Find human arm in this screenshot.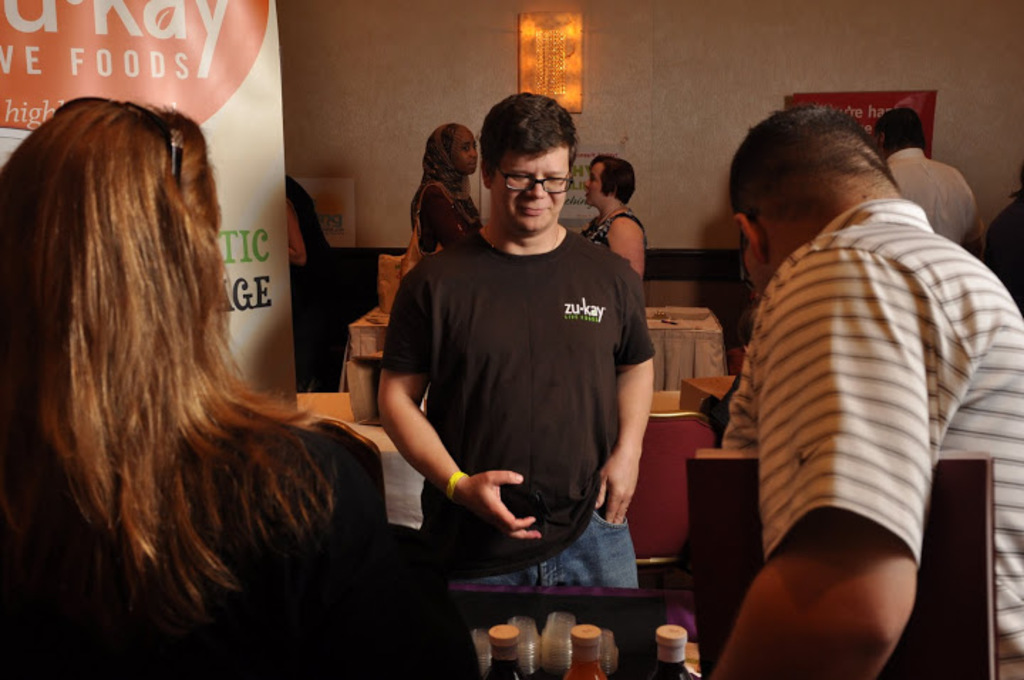
The bounding box for human arm is BBox(960, 171, 994, 270).
